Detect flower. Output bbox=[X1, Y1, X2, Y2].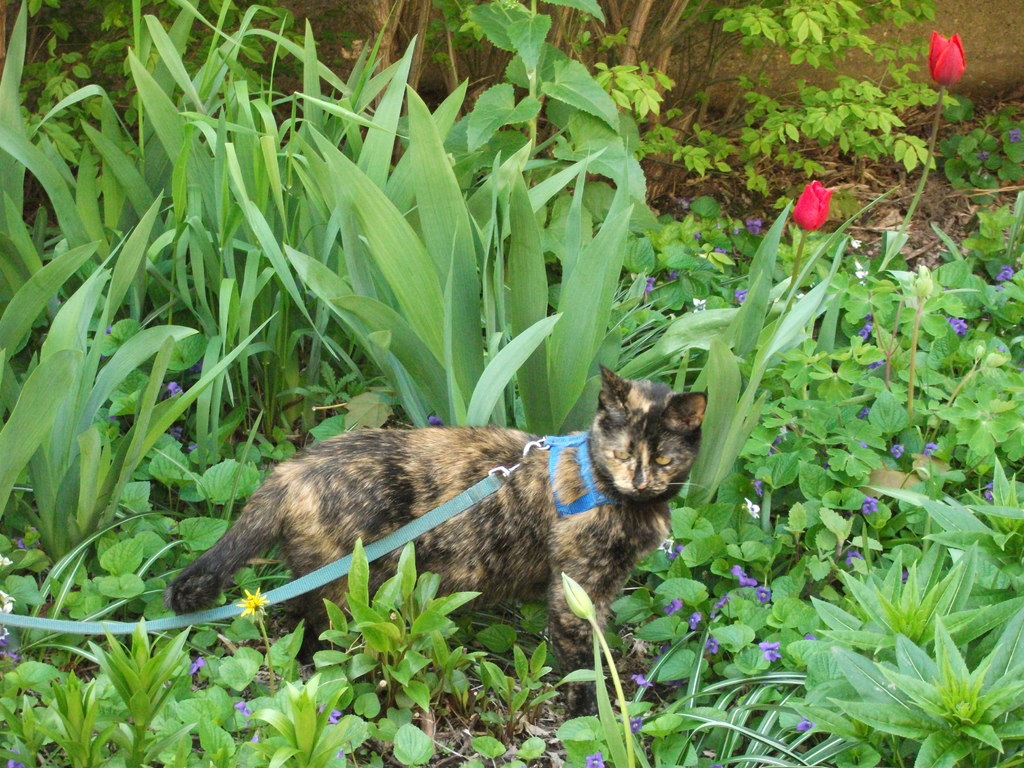
bbox=[949, 316, 969, 337].
